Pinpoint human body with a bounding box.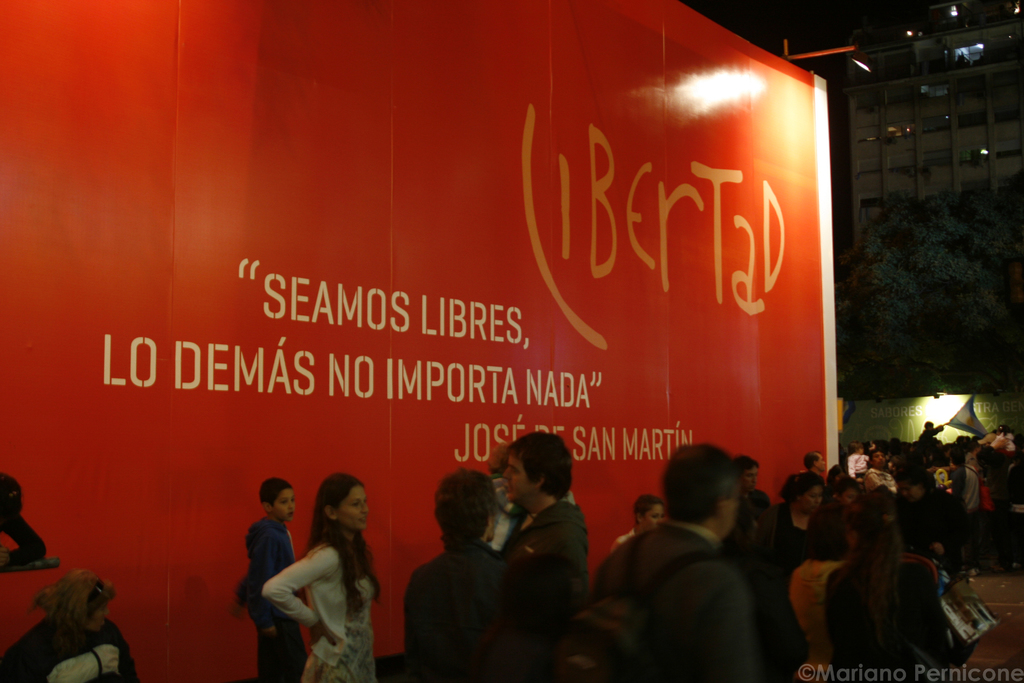
[left=829, top=473, right=858, bottom=550].
